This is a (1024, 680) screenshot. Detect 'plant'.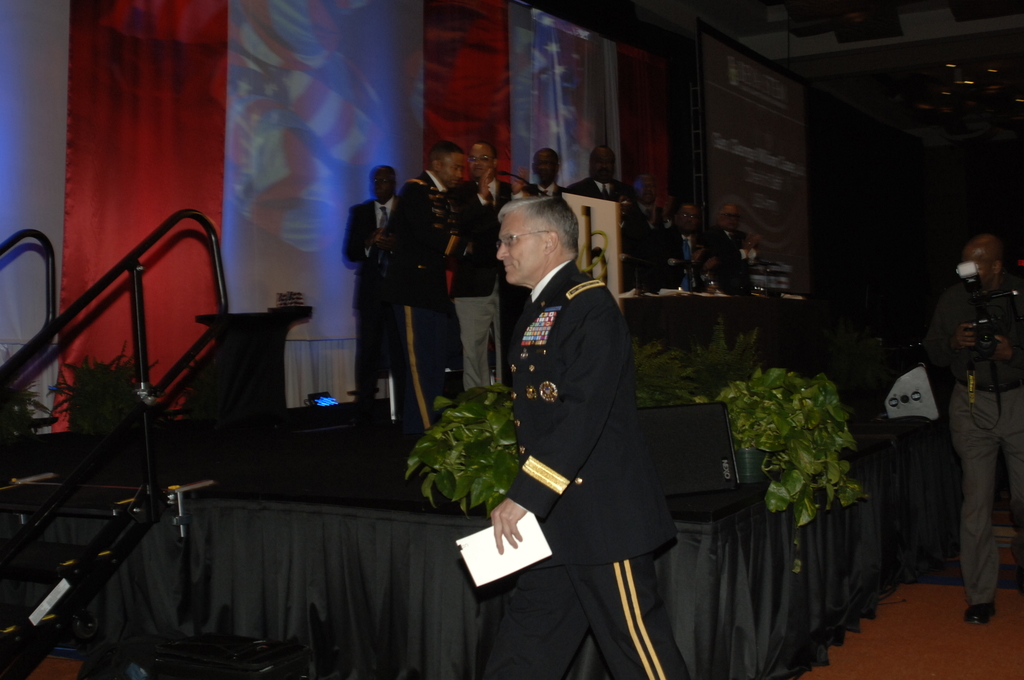
(44, 348, 156, 428).
